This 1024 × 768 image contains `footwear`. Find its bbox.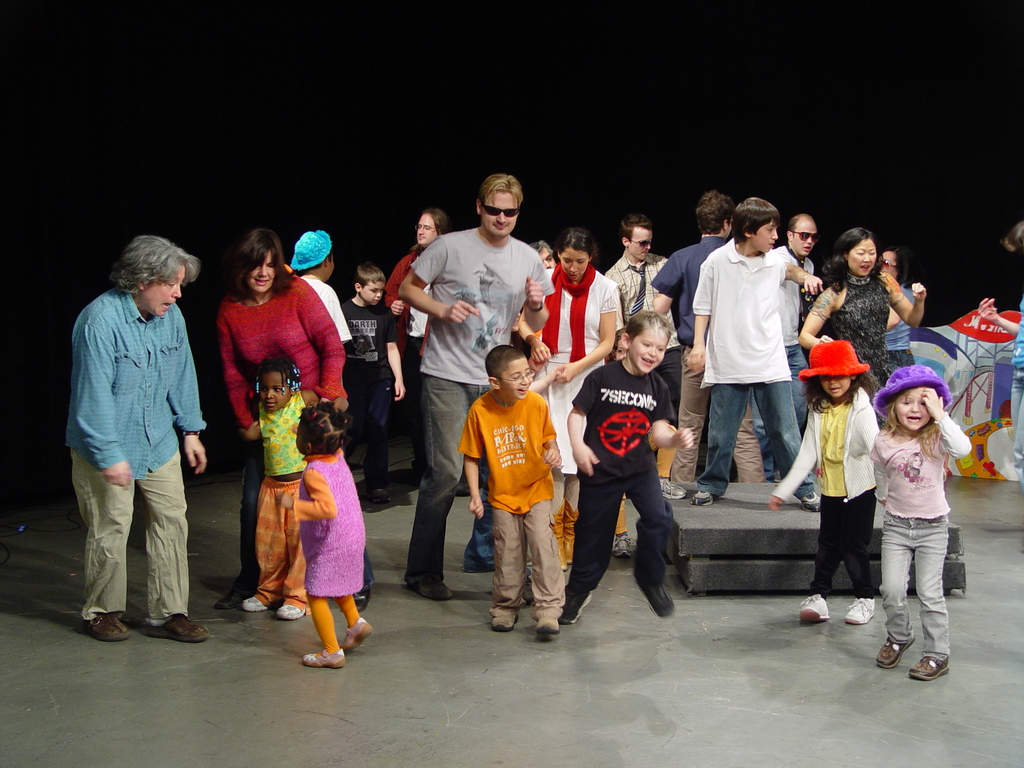
rect(365, 478, 392, 503).
